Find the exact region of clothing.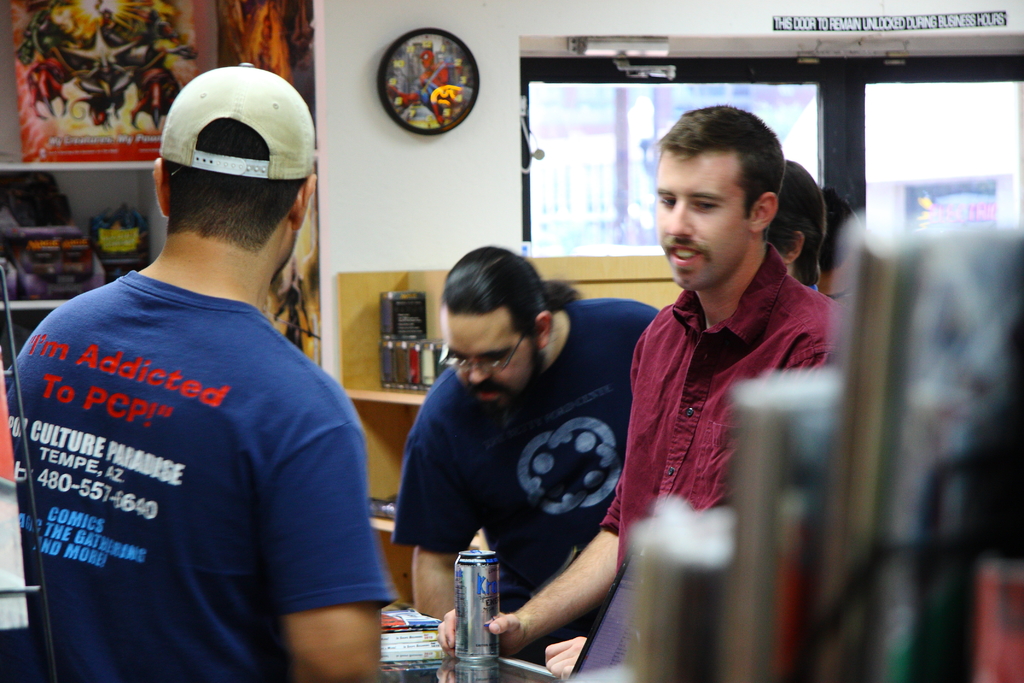
Exact region: bbox=(0, 265, 392, 682).
